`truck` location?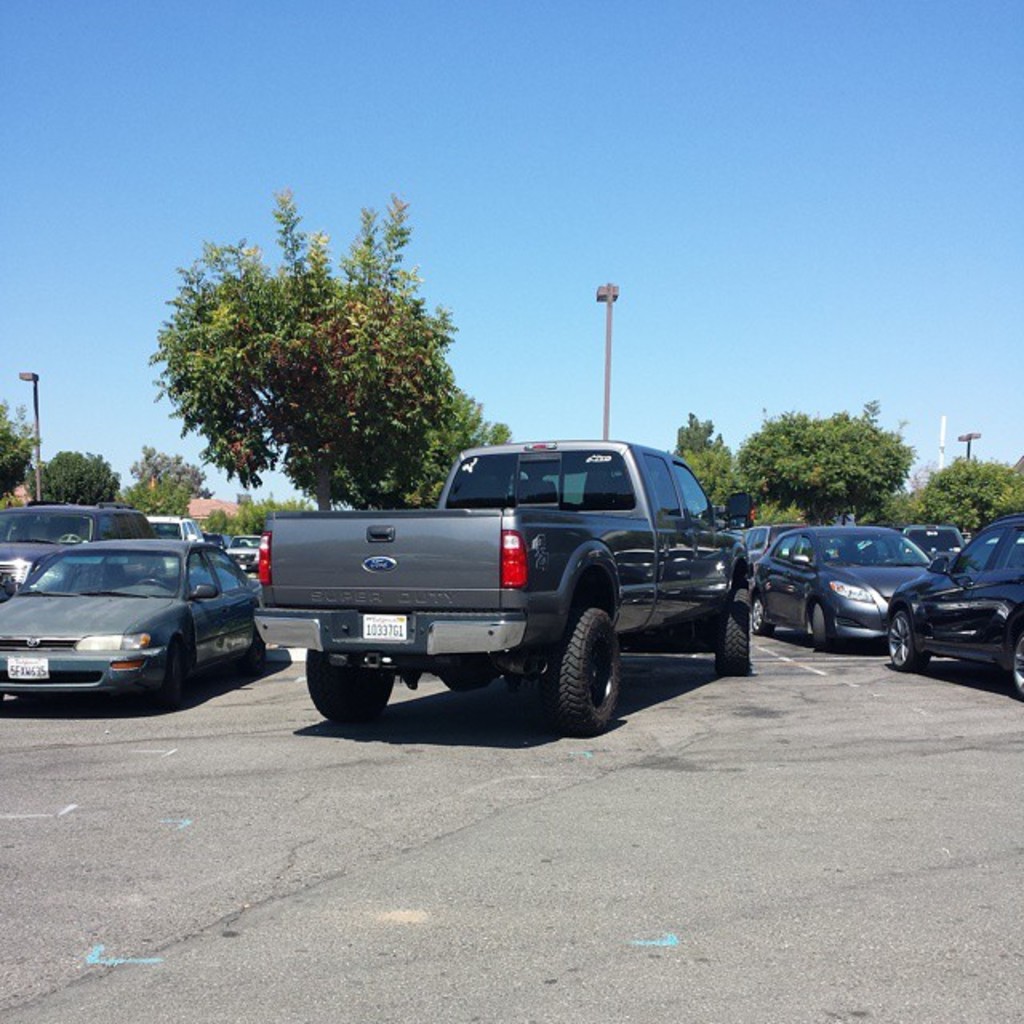
<box>224,427,773,726</box>
